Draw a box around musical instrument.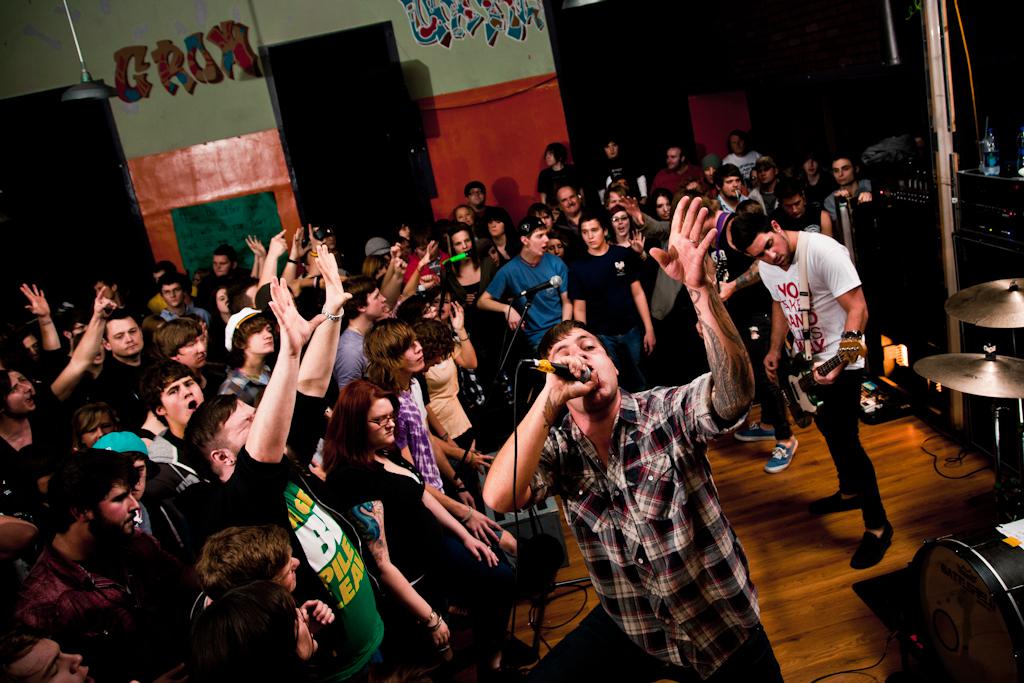
<region>910, 348, 1023, 404</region>.
